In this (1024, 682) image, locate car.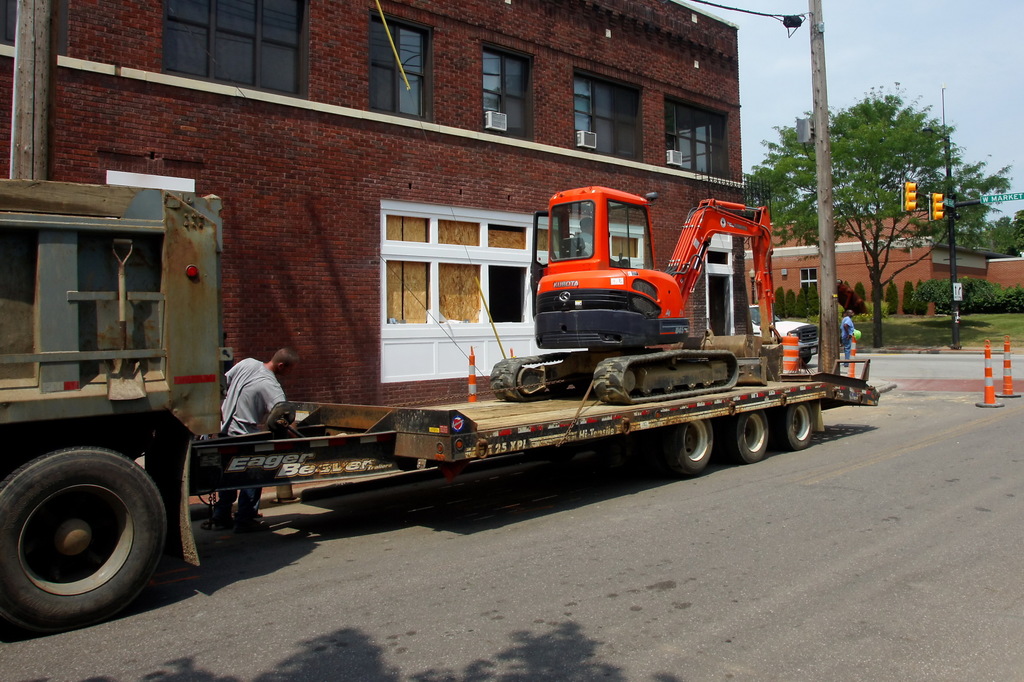
Bounding box: bbox=[752, 299, 818, 366].
